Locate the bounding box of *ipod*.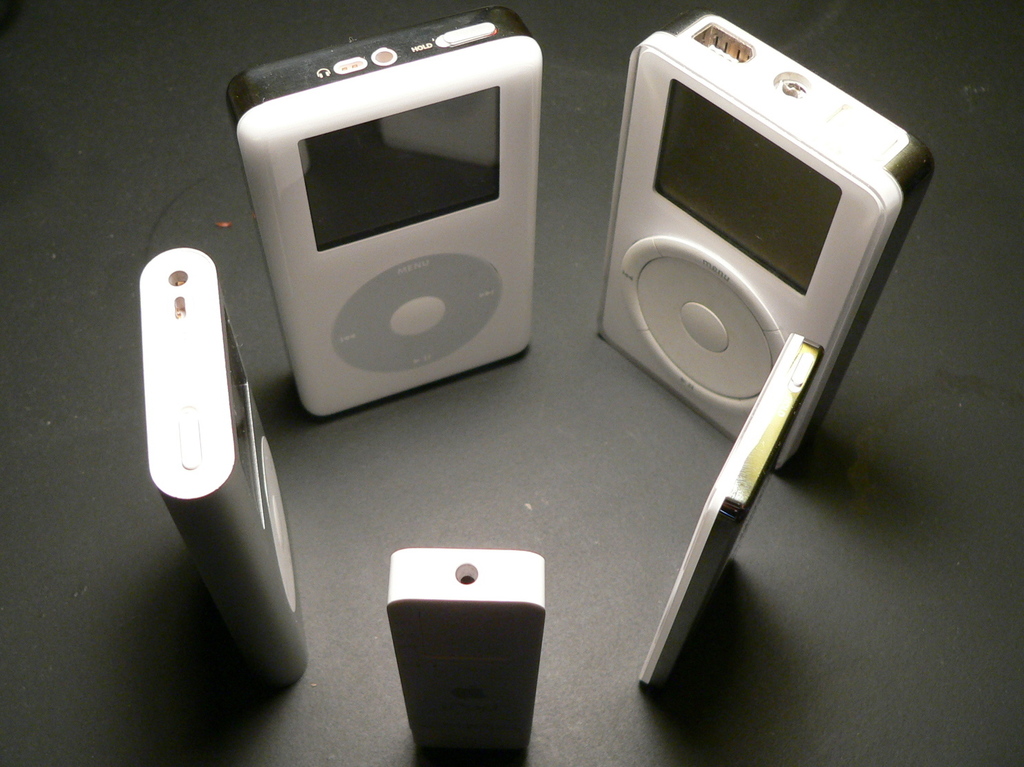
Bounding box: 135:244:309:694.
